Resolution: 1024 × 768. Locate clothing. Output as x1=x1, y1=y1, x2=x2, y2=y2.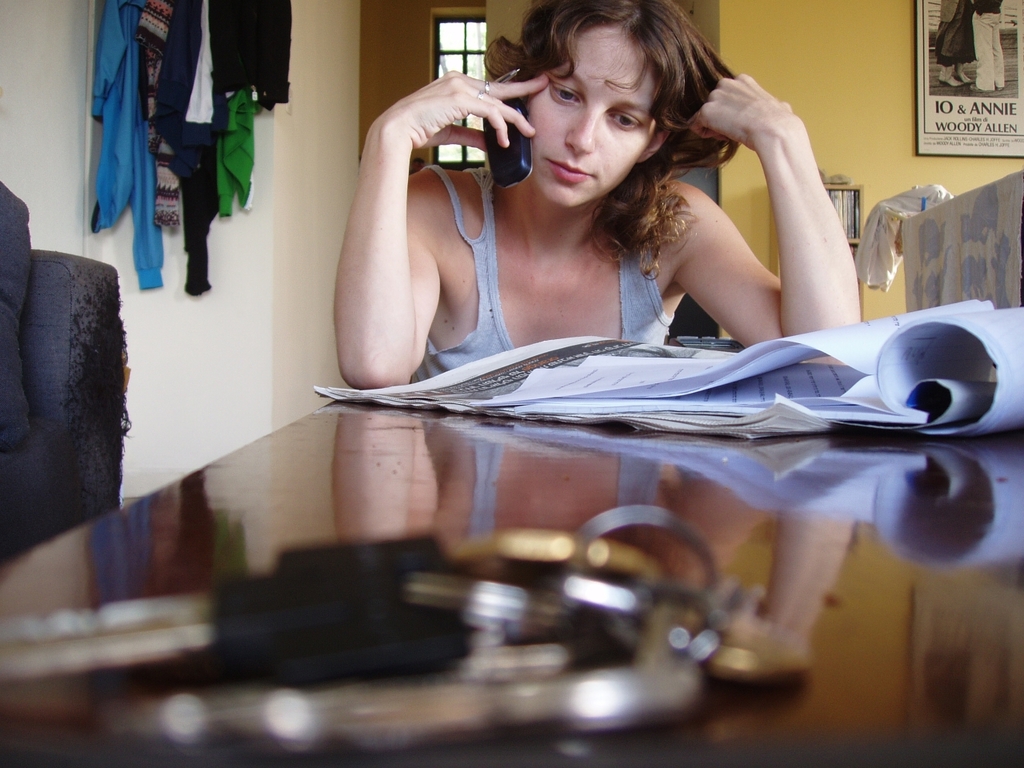
x1=413, y1=168, x2=676, y2=388.
